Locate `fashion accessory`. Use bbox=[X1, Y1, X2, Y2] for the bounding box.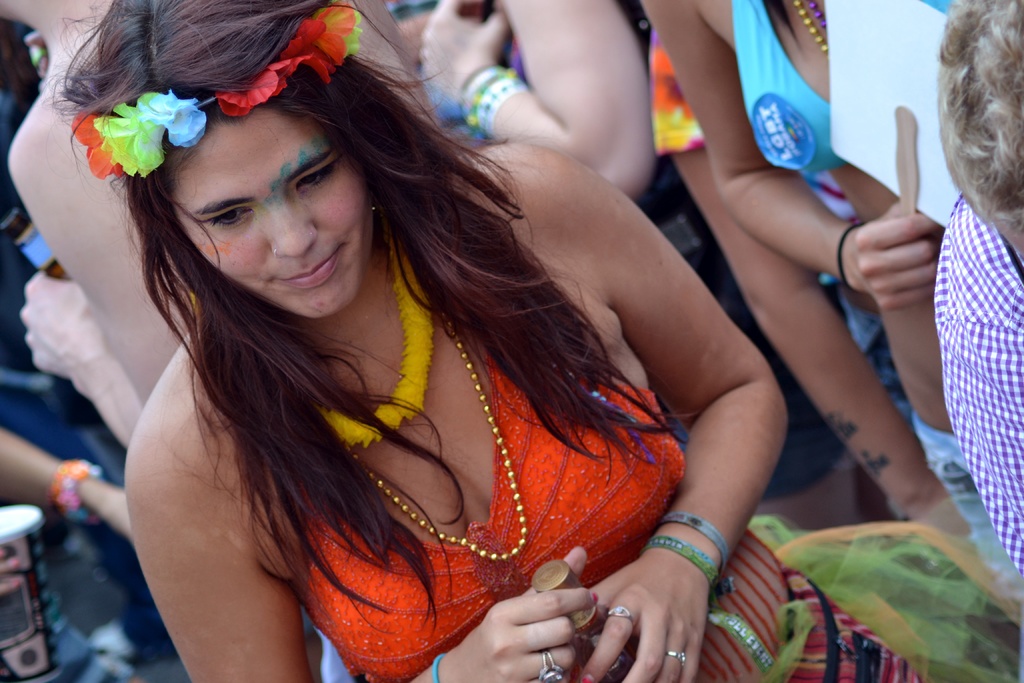
bbox=[348, 309, 532, 565].
